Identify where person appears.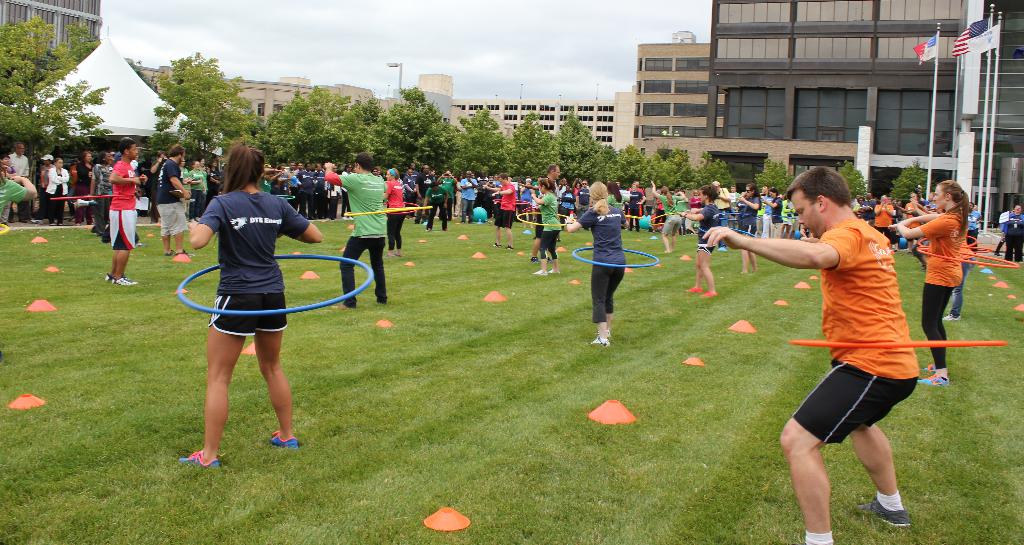
Appears at {"x1": 176, "y1": 138, "x2": 324, "y2": 469}.
